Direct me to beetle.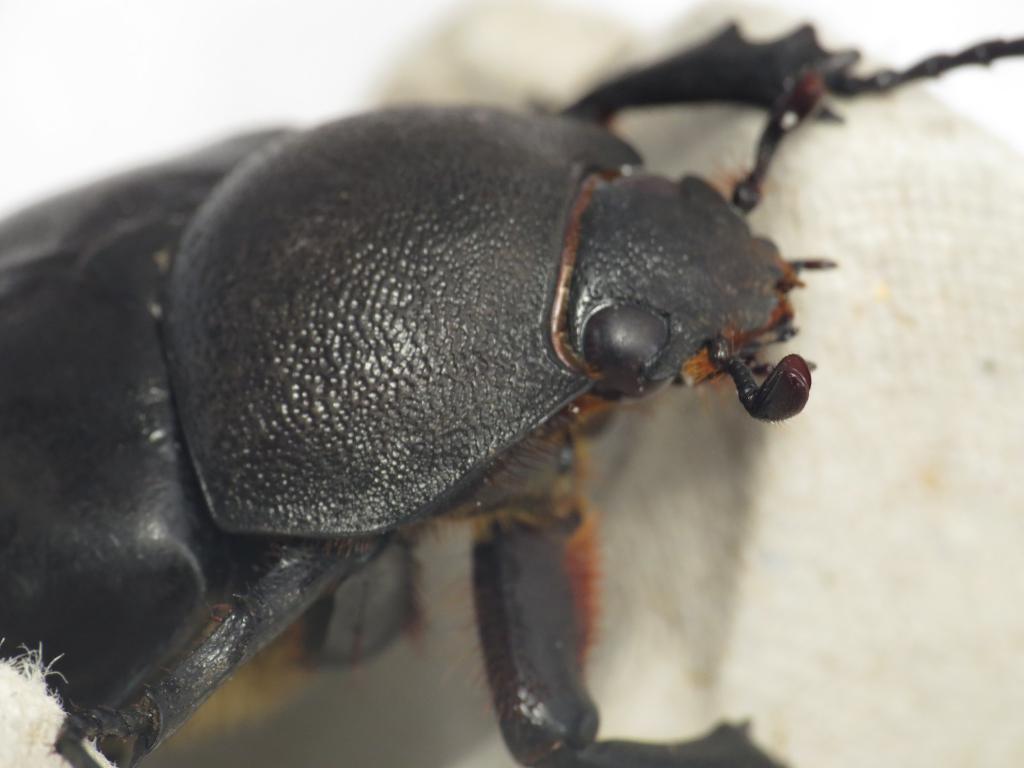
Direction: 0, 24, 1021, 767.
